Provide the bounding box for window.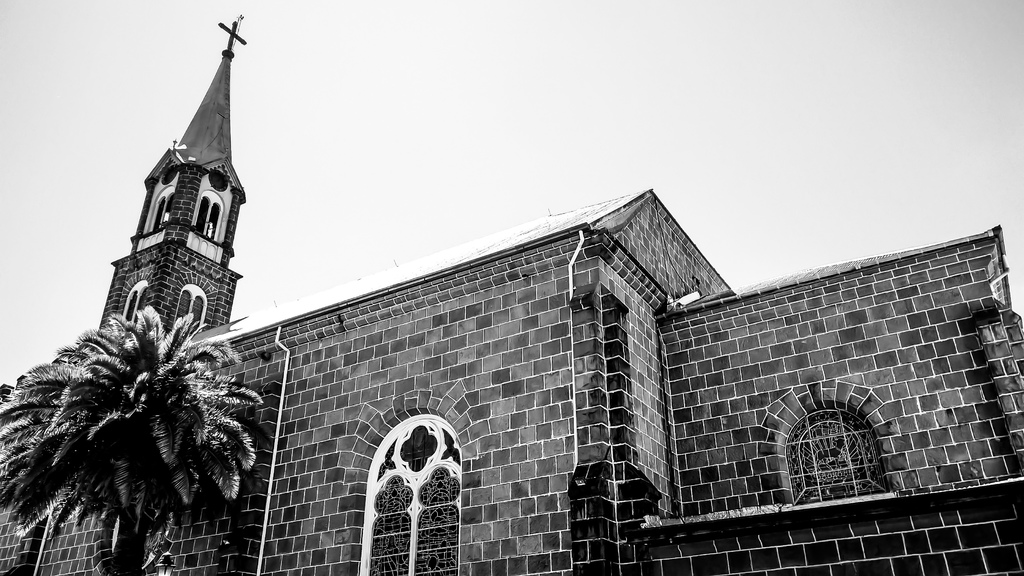
<box>790,374,894,499</box>.
